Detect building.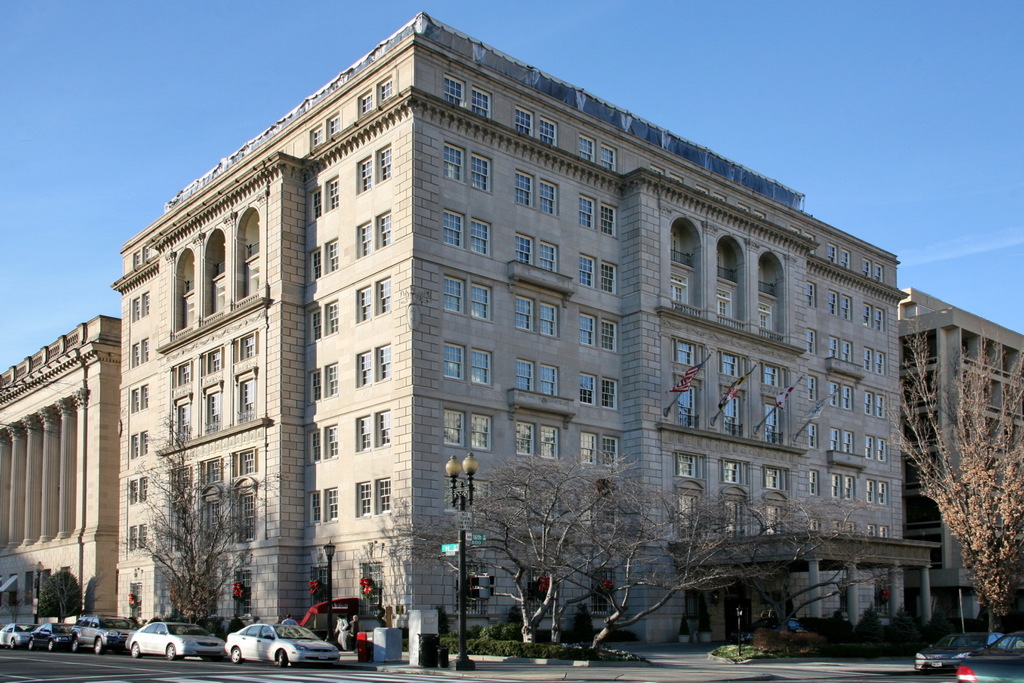
Detected at (910, 281, 1023, 562).
